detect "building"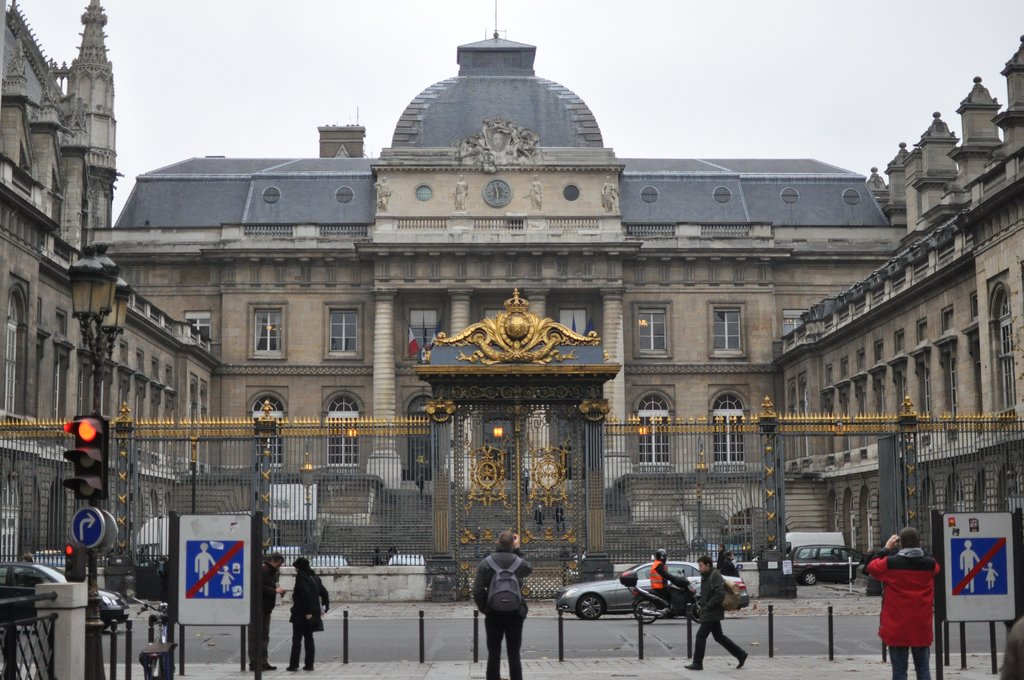
<region>0, 0, 172, 587</region>
